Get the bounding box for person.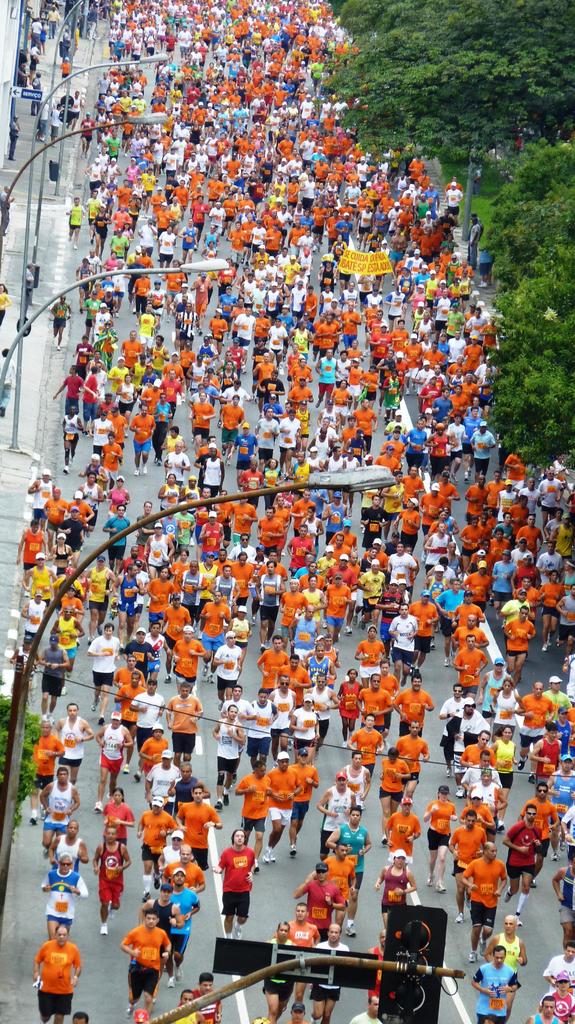
86 622 122 705.
